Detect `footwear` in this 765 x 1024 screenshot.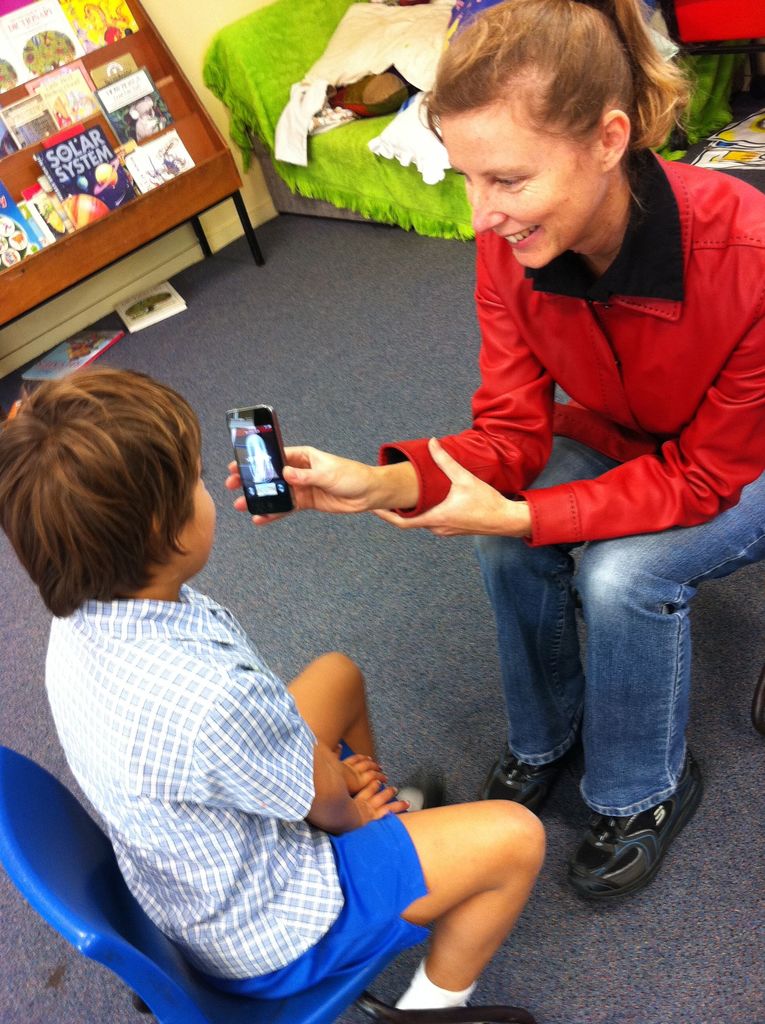
Detection: 574,785,696,911.
